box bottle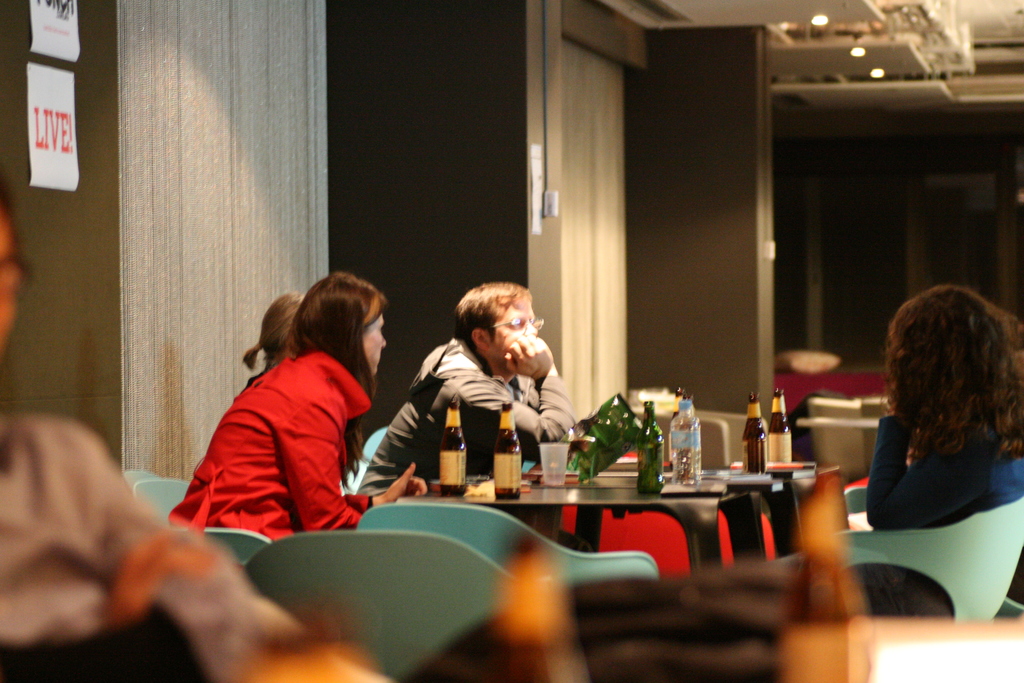
box=[735, 389, 771, 475]
